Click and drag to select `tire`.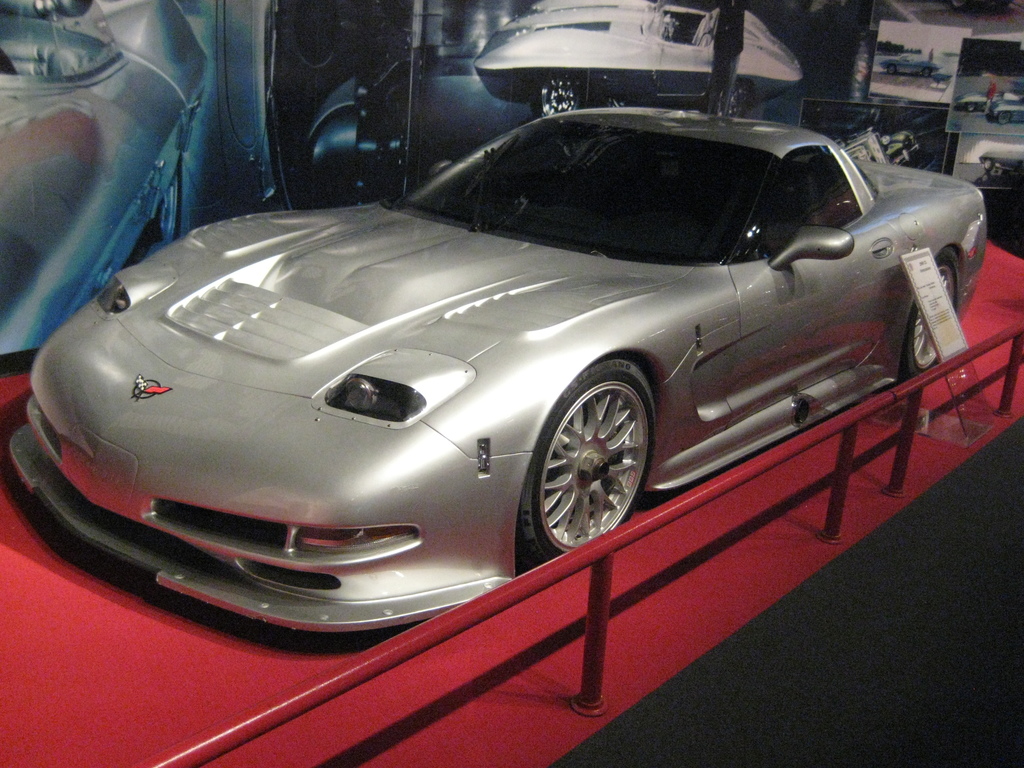
Selection: crop(520, 356, 662, 573).
